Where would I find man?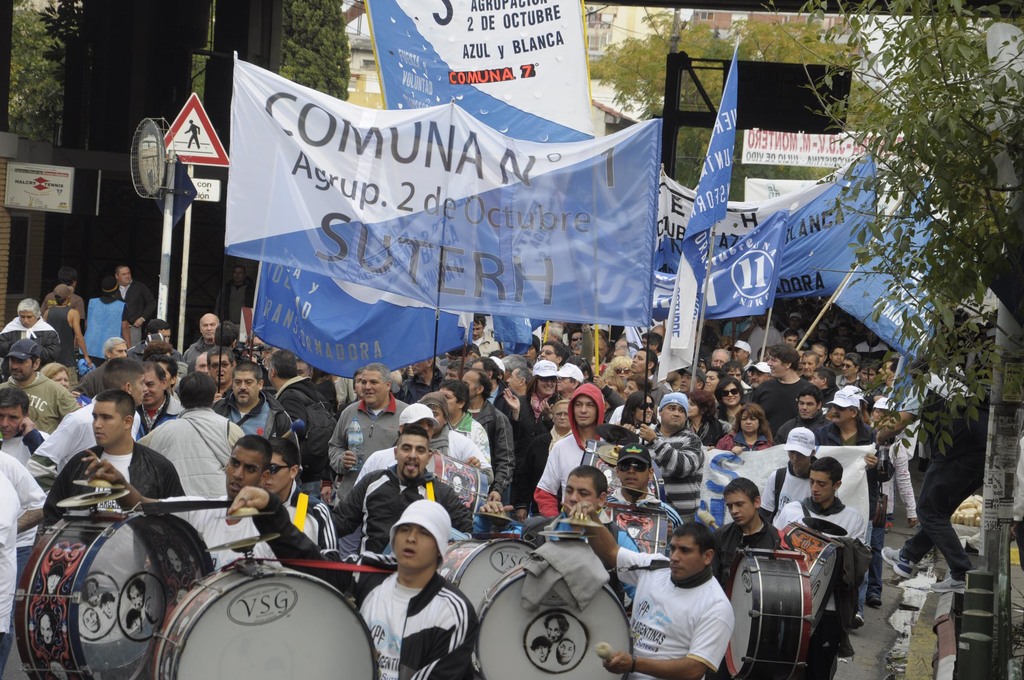
At Rect(467, 353, 505, 413).
